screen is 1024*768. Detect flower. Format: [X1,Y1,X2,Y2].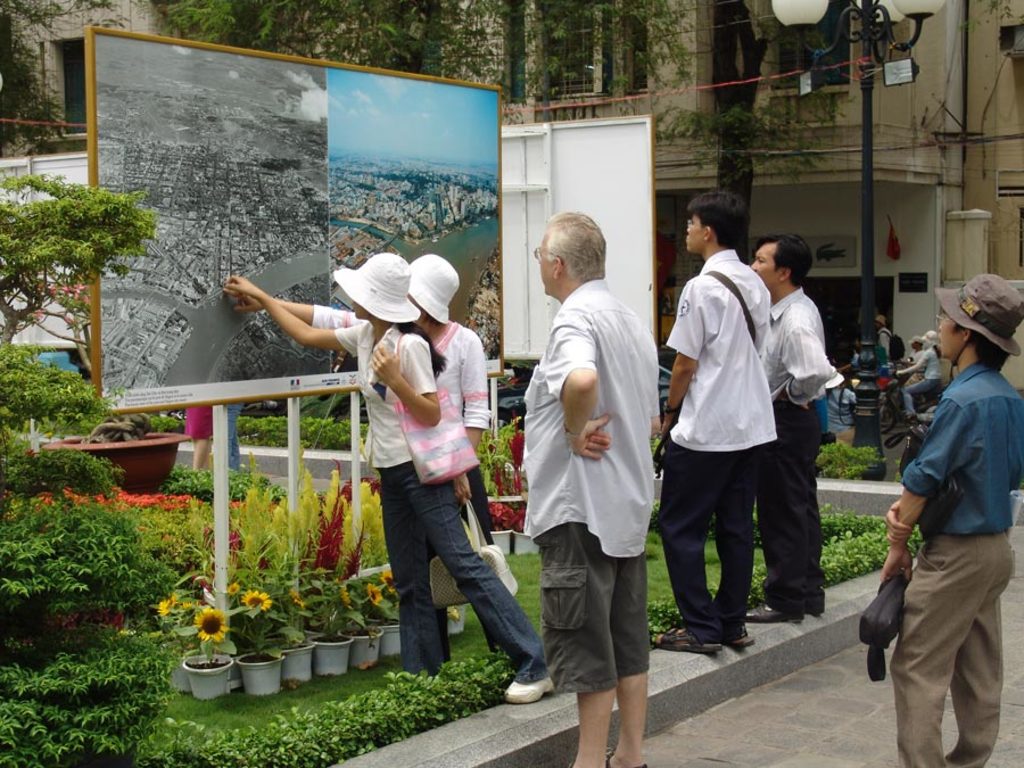
[238,588,272,612].
